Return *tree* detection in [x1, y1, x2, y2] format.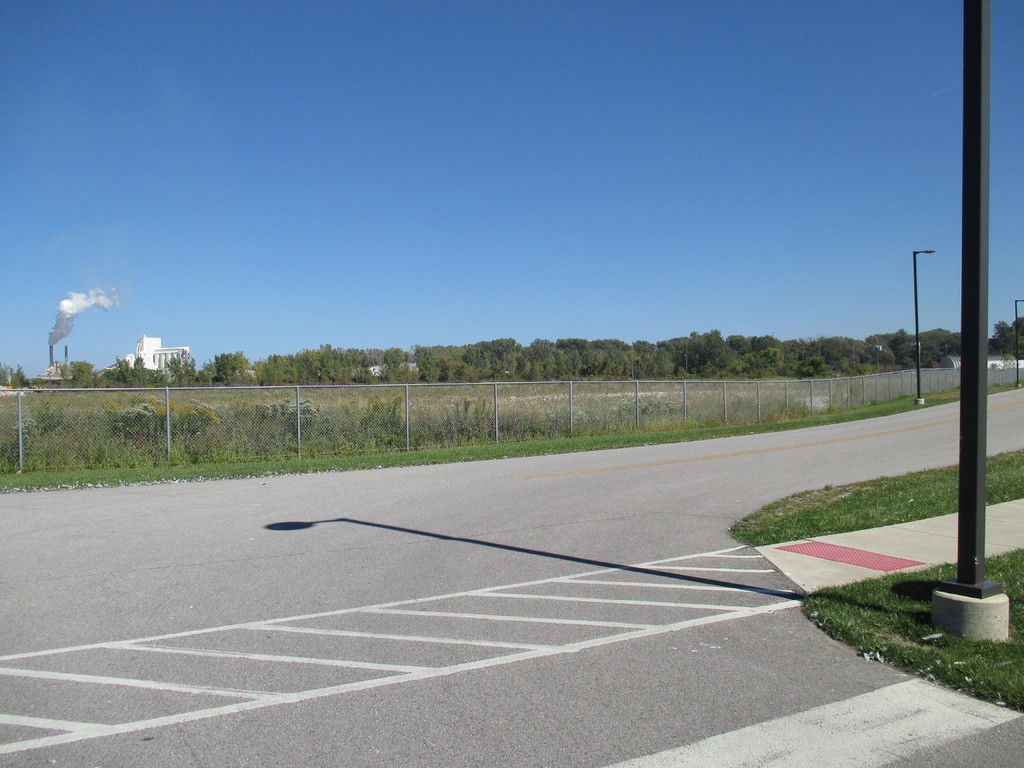
[897, 334, 934, 360].
